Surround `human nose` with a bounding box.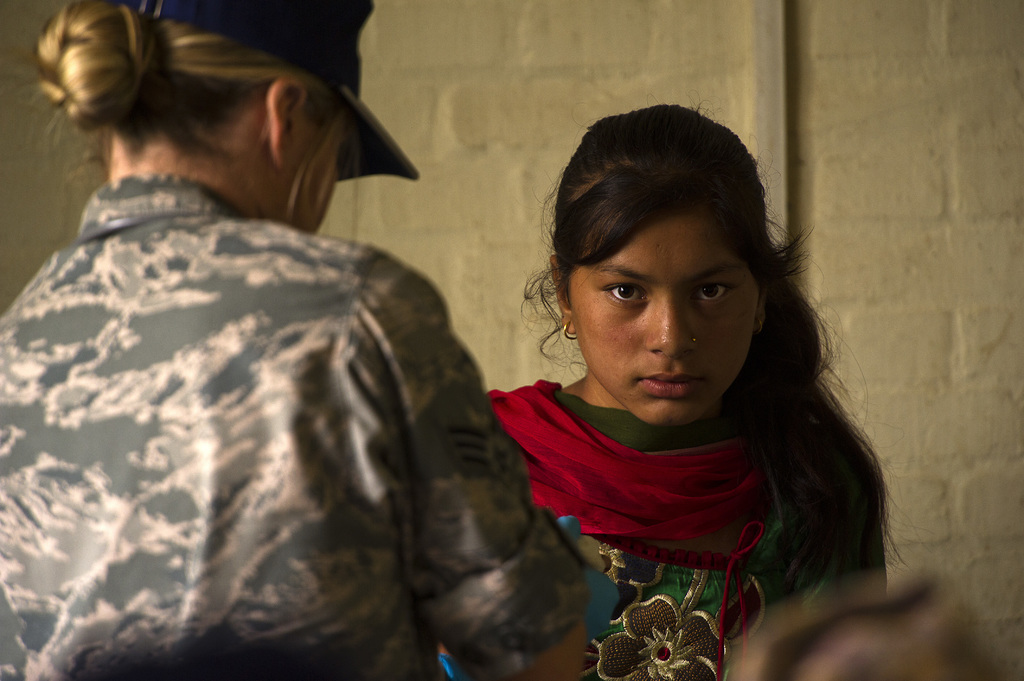
l=645, t=294, r=709, b=366.
